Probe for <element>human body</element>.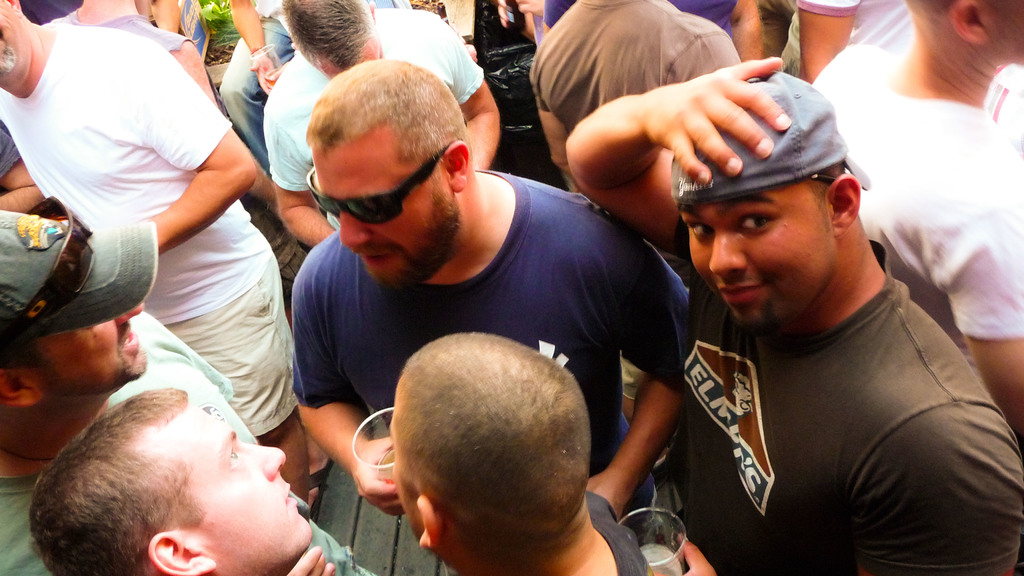
Probe result: rect(576, 49, 993, 575).
